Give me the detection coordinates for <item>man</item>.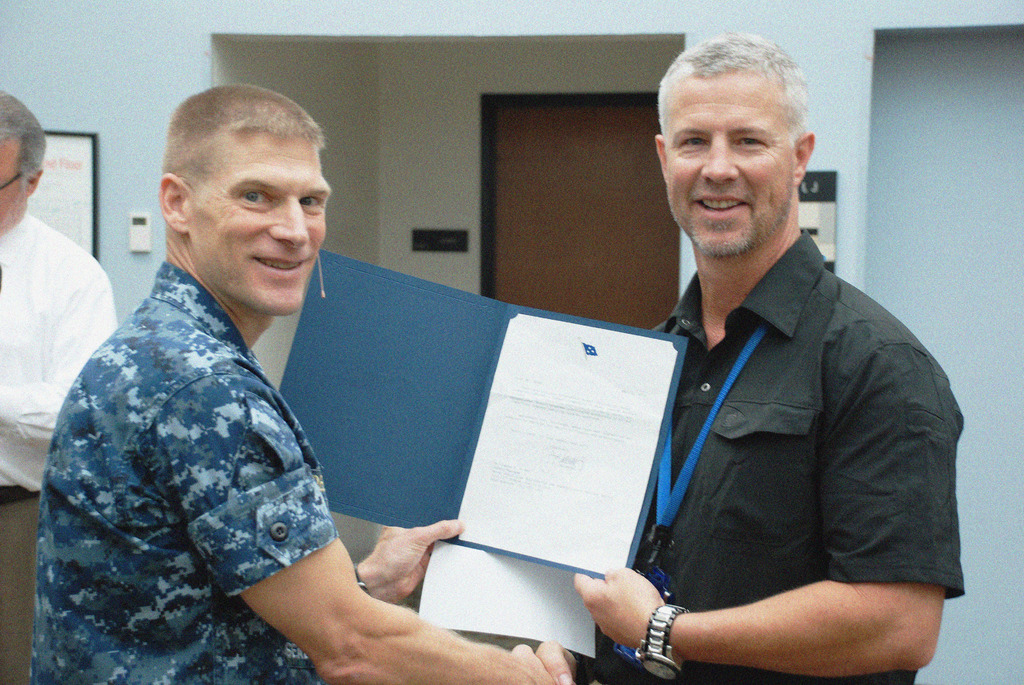
[left=0, top=90, right=120, bottom=684].
